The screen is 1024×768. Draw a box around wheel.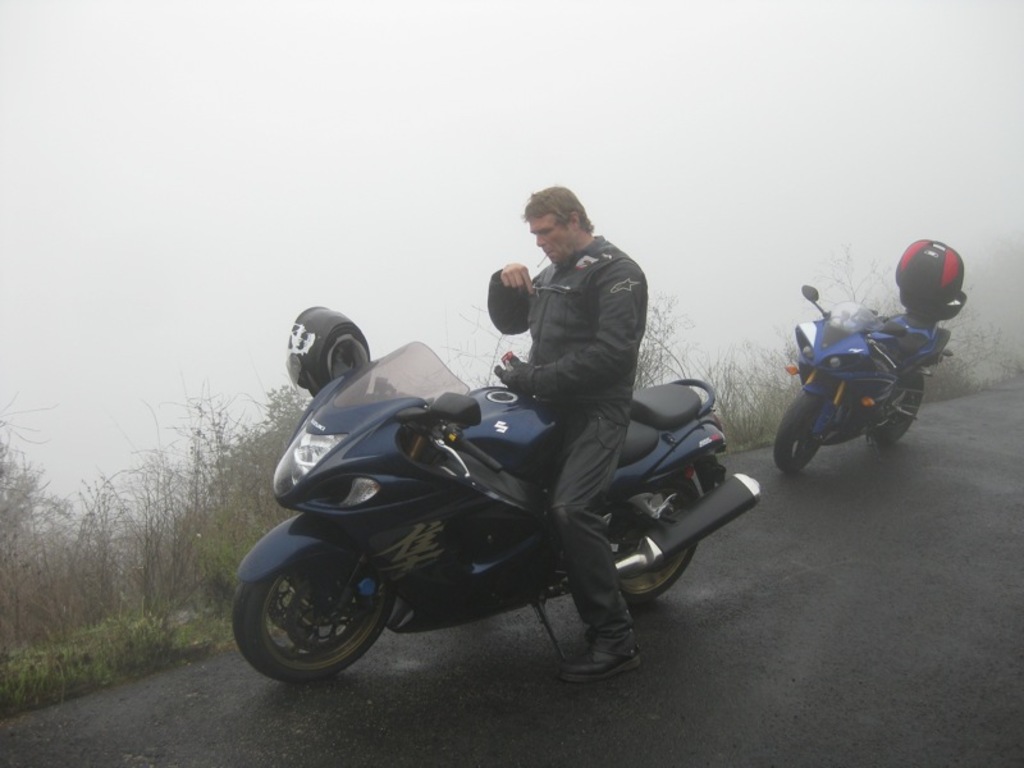
select_region(609, 472, 699, 604).
